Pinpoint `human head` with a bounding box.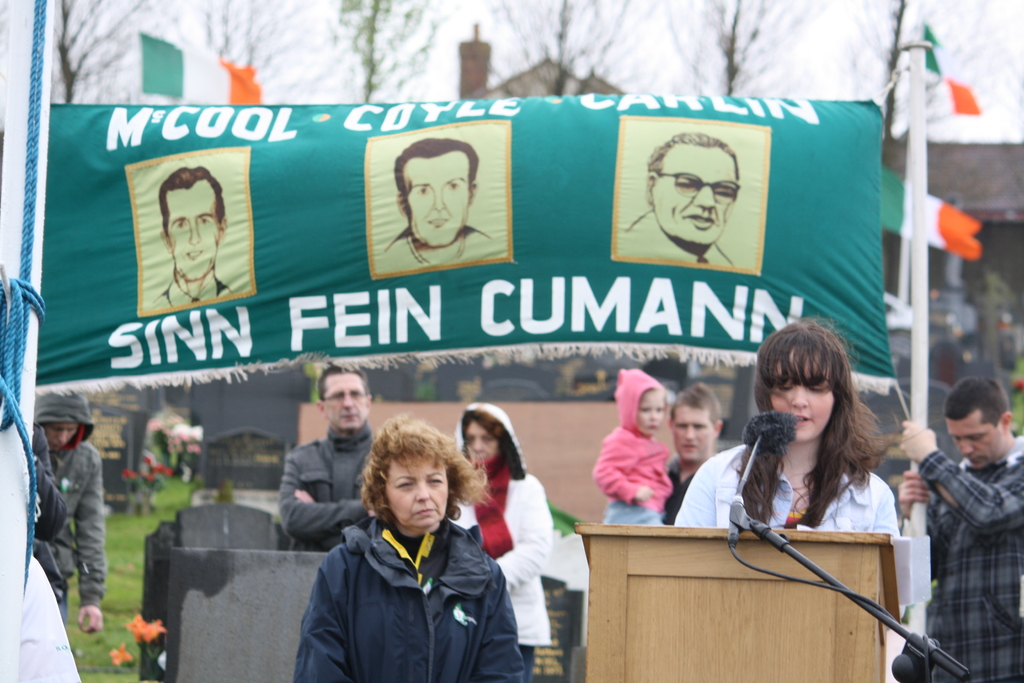
[43,413,93,454].
